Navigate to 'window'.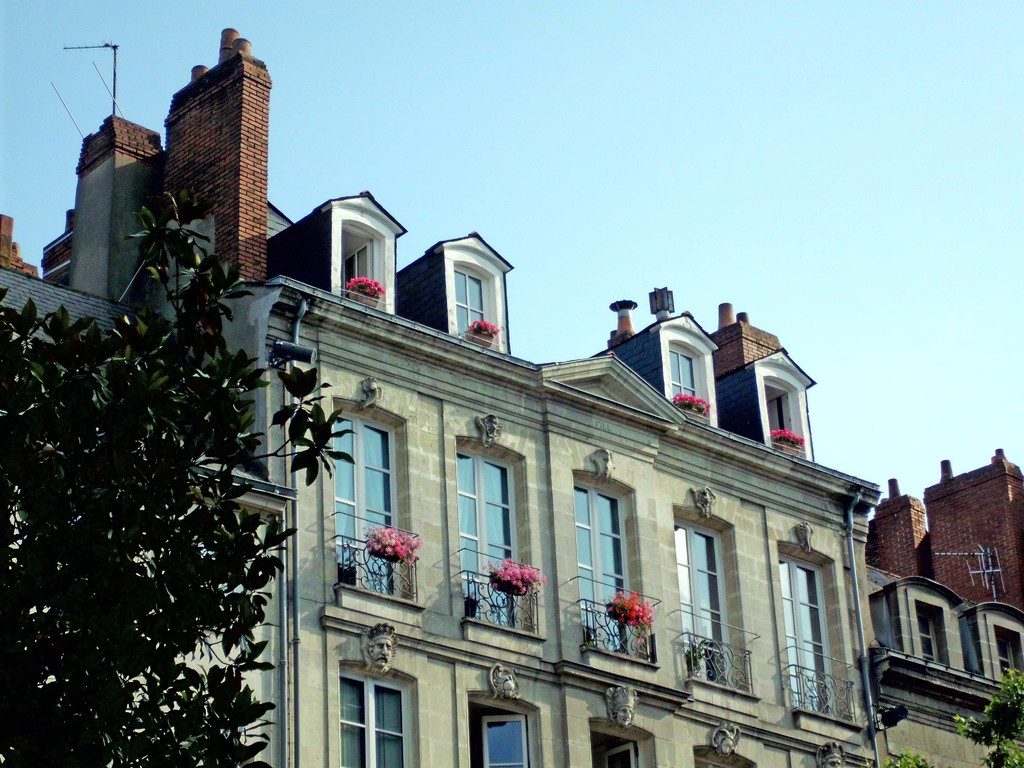
Navigation target: 765, 529, 856, 728.
